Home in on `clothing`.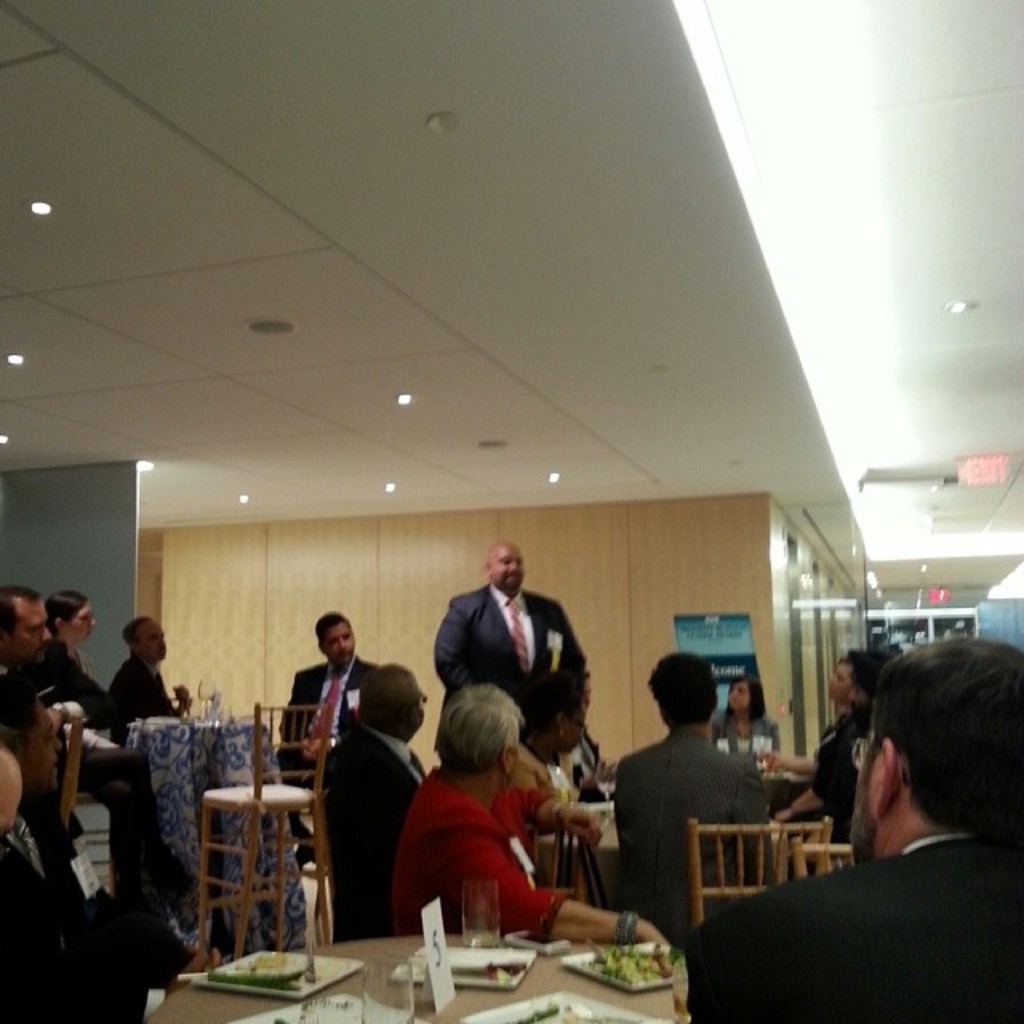
Homed in at [x1=386, y1=746, x2=597, y2=963].
